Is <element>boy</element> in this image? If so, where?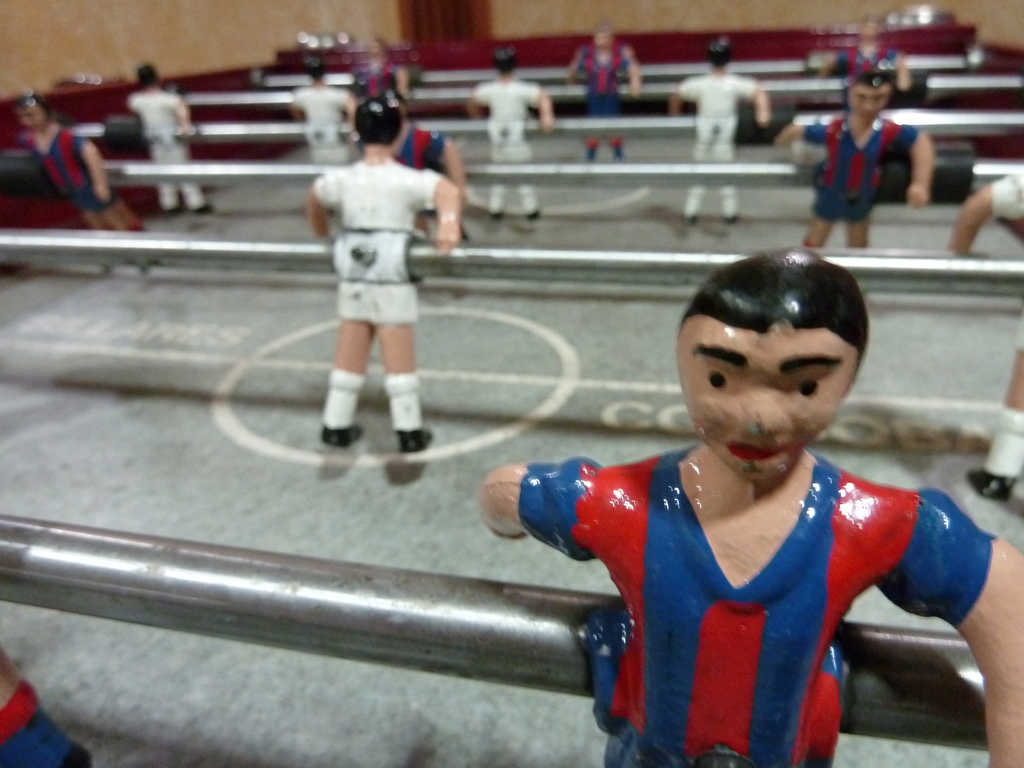
Yes, at BBox(819, 17, 908, 91).
